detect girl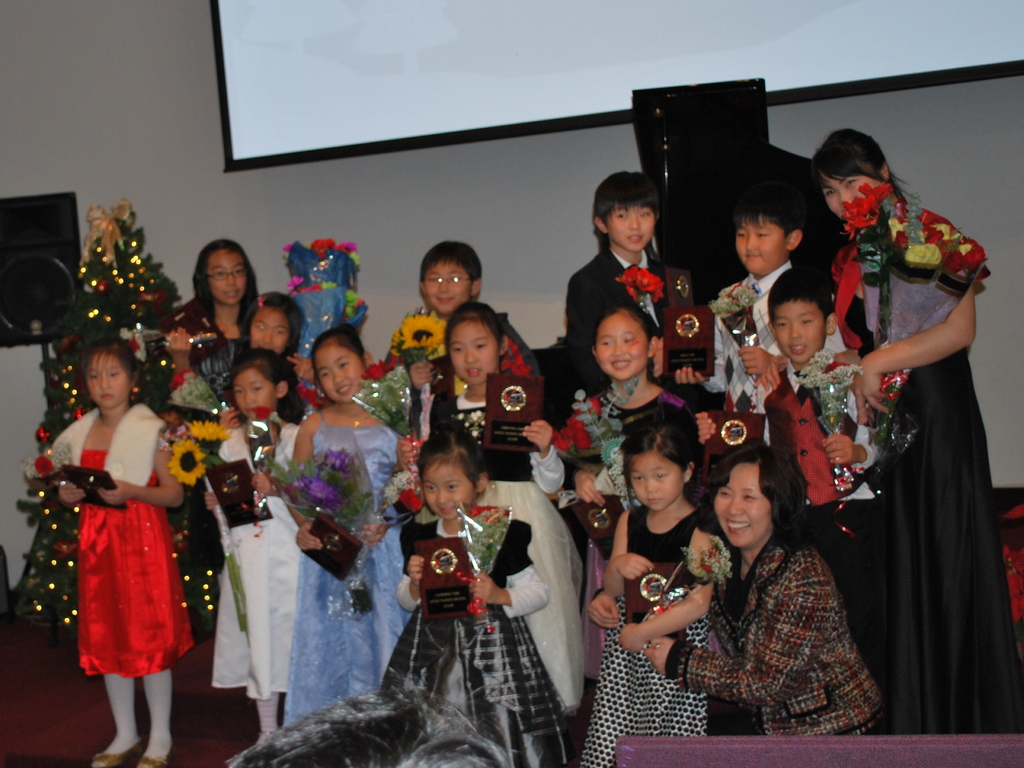
detection(382, 428, 577, 767)
